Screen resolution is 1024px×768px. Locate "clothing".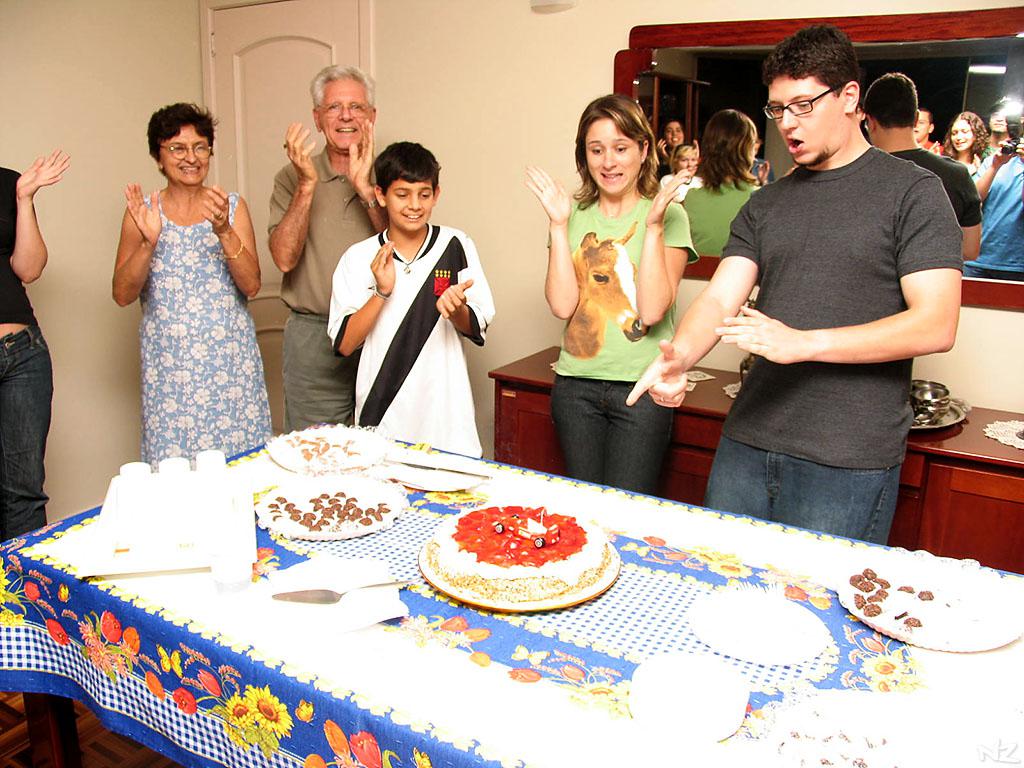
<box>0,157,51,552</box>.
